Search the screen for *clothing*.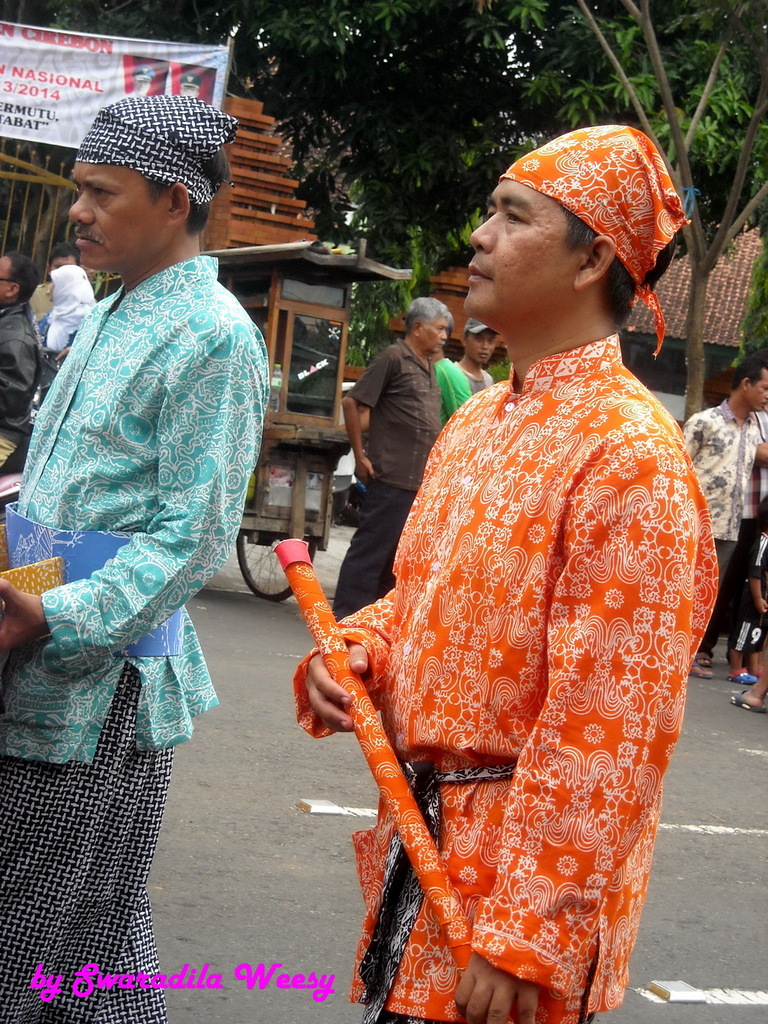
Found at x1=38, y1=259, x2=94, y2=364.
